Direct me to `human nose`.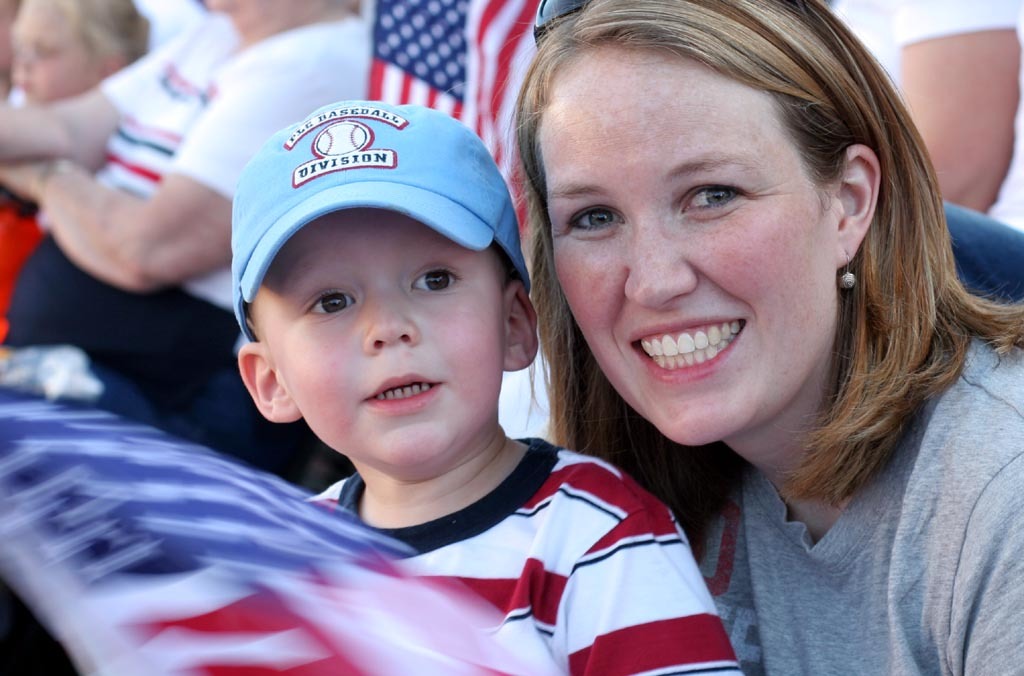
Direction: [x1=622, y1=210, x2=699, y2=306].
